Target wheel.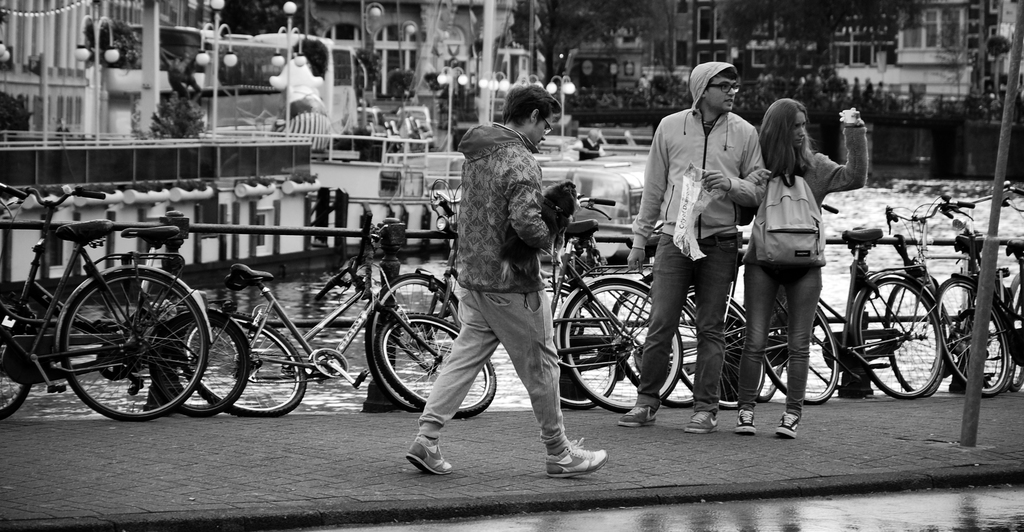
Target region: box(563, 276, 686, 408).
